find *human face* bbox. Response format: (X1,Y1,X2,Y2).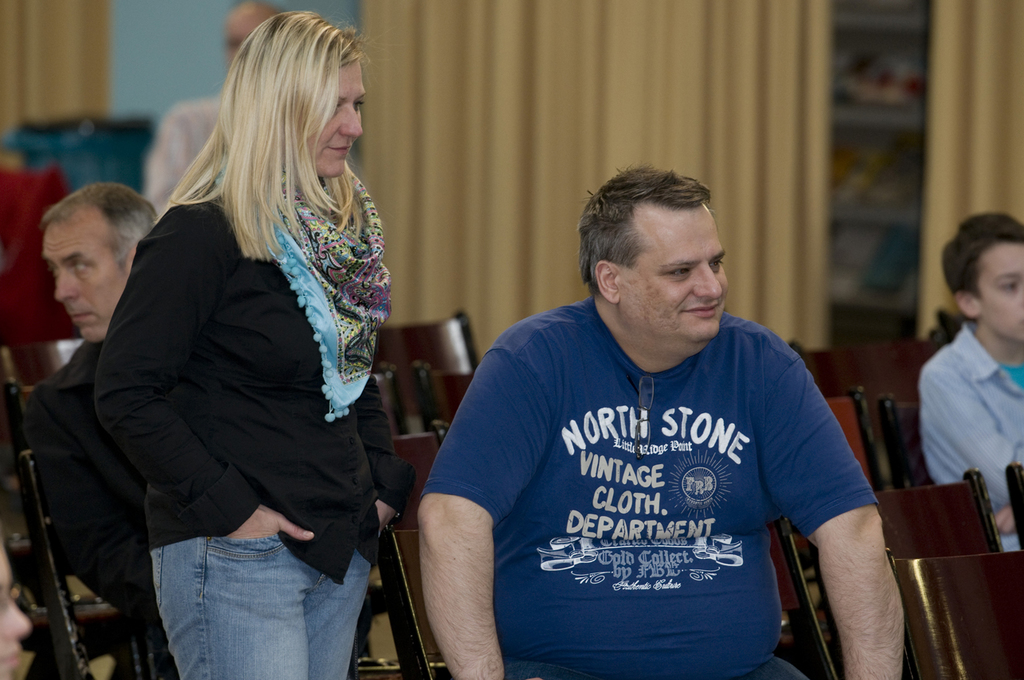
(975,239,1023,345).
